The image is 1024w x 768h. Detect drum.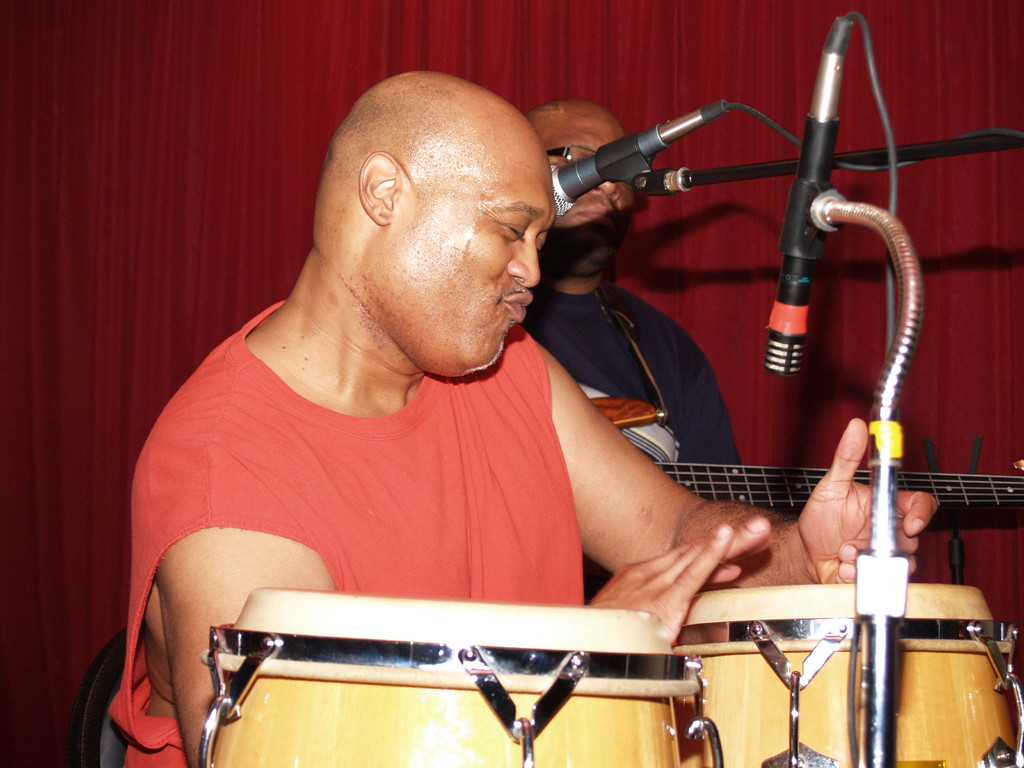
Detection: (left=200, top=589, right=719, bottom=767).
